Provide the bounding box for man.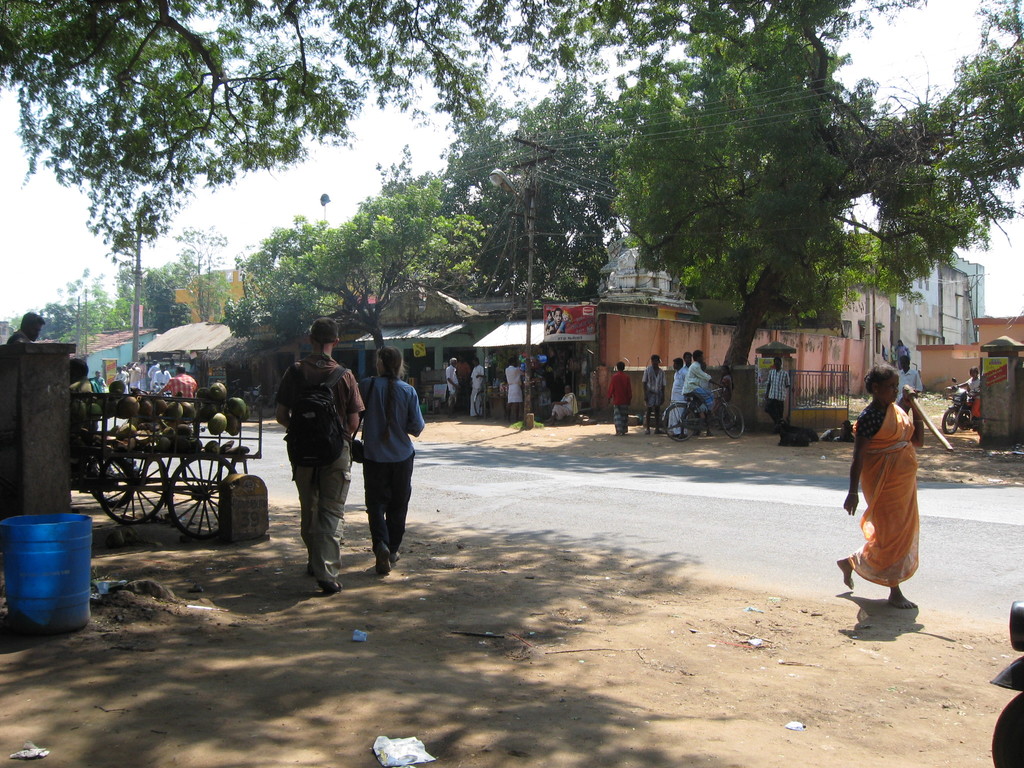
608,360,633,436.
